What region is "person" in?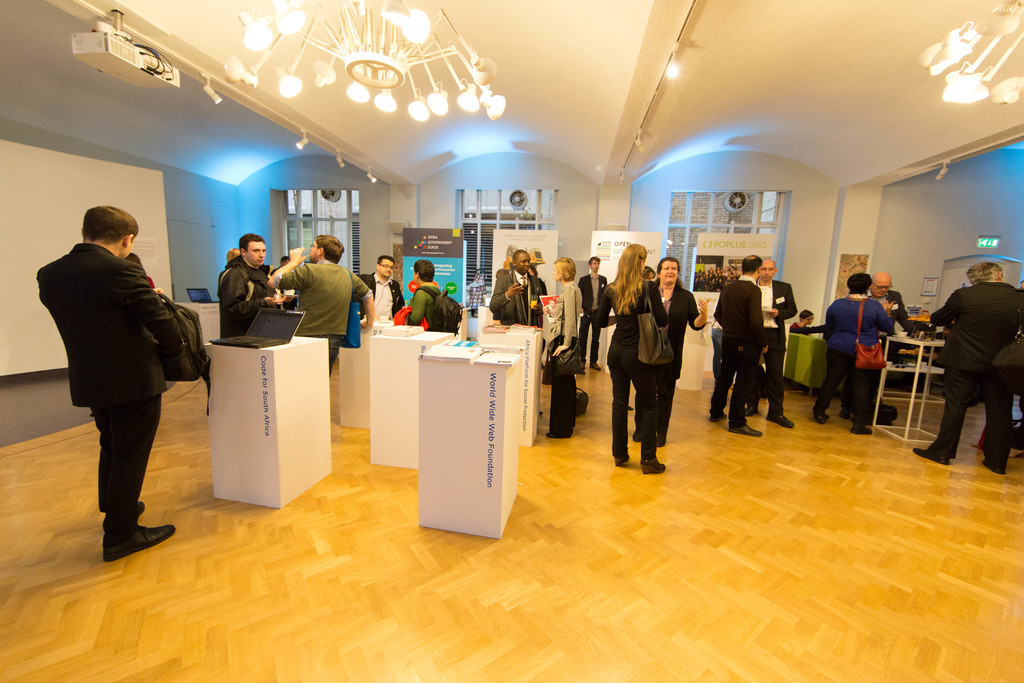
[812, 273, 892, 431].
